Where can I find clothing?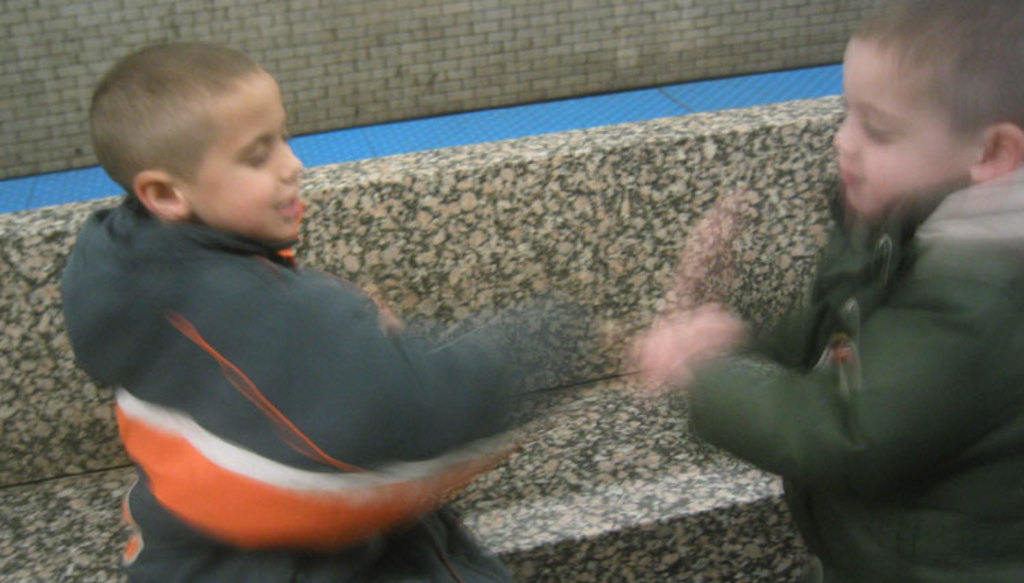
You can find it at (left=64, top=194, right=603, bottom=582).
